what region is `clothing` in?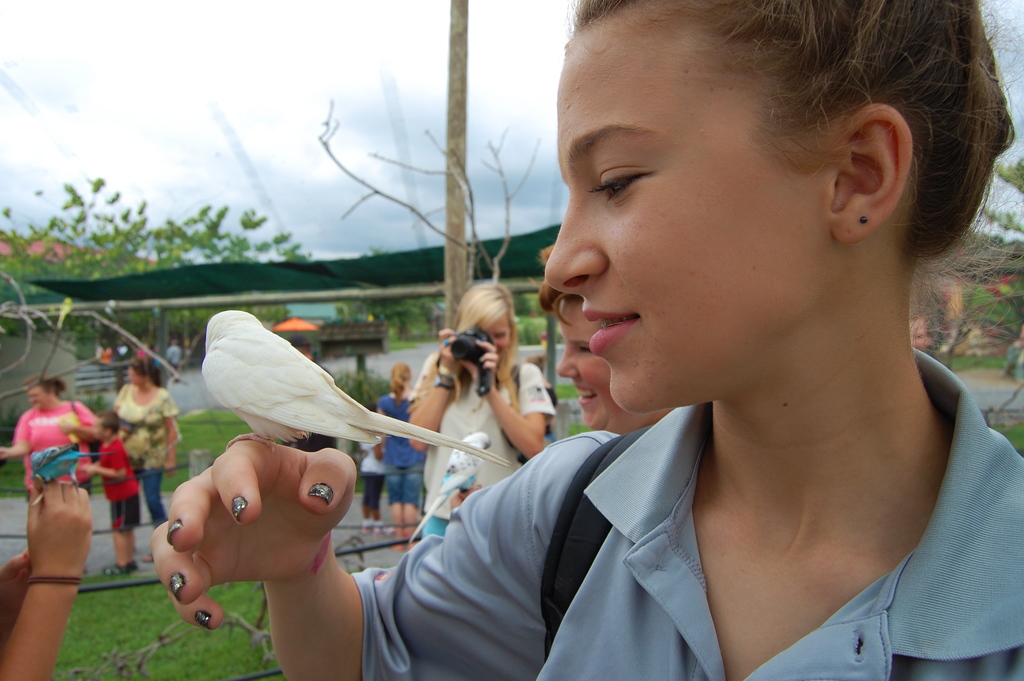
408, 350, 552, 541.
